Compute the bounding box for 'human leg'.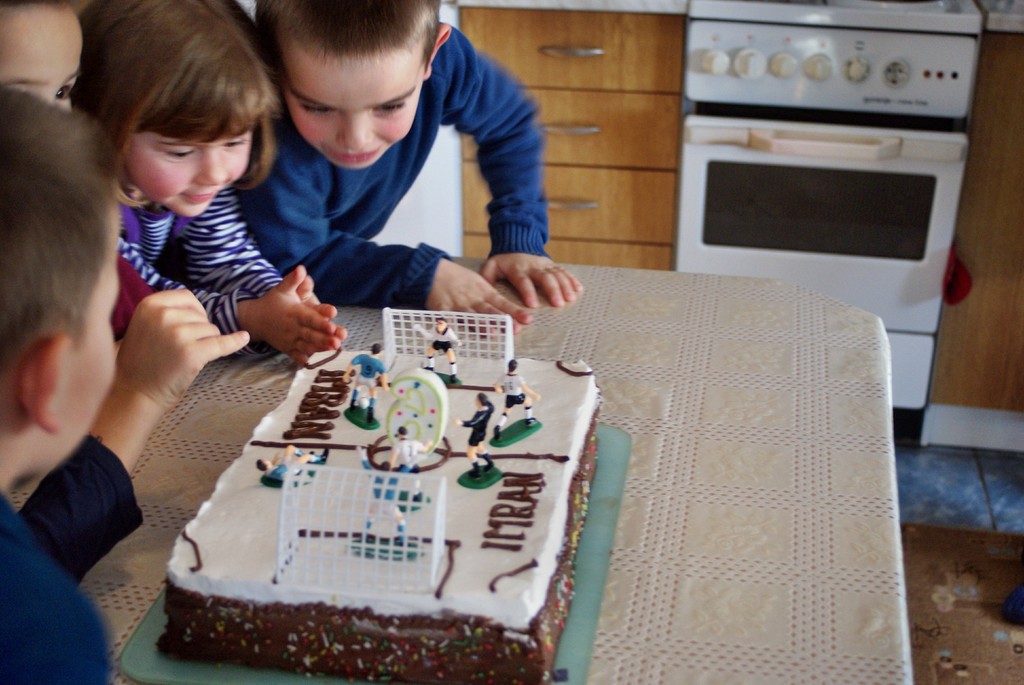
361,381,378,423.
